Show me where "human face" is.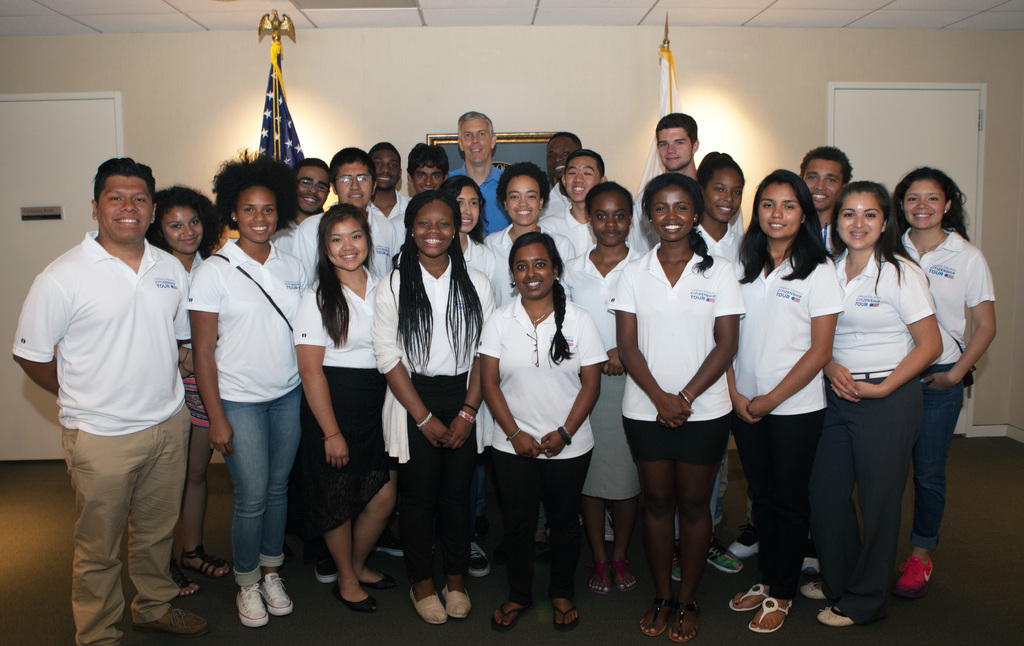
"human face" is at select_region(836, 189, 883, 245).
